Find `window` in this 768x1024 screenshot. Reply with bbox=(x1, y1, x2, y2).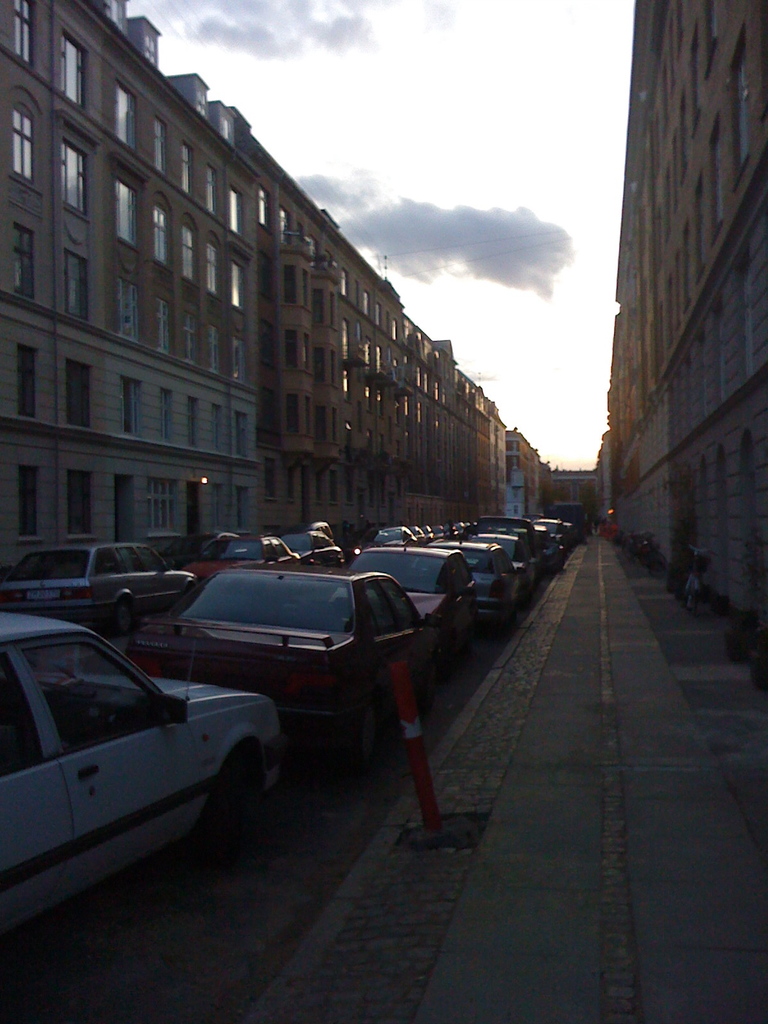
bbox=(20, 469, 41, 541).
